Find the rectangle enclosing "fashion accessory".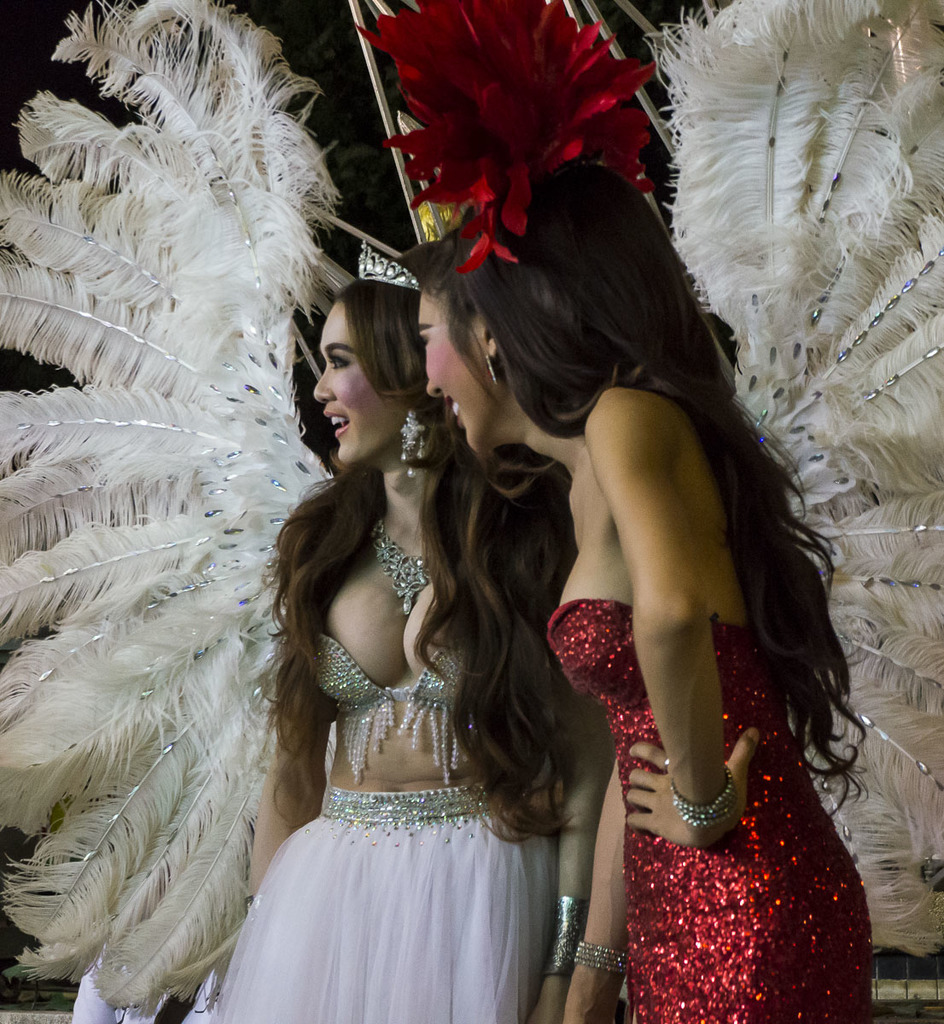
[357, 247, 417, 286].
